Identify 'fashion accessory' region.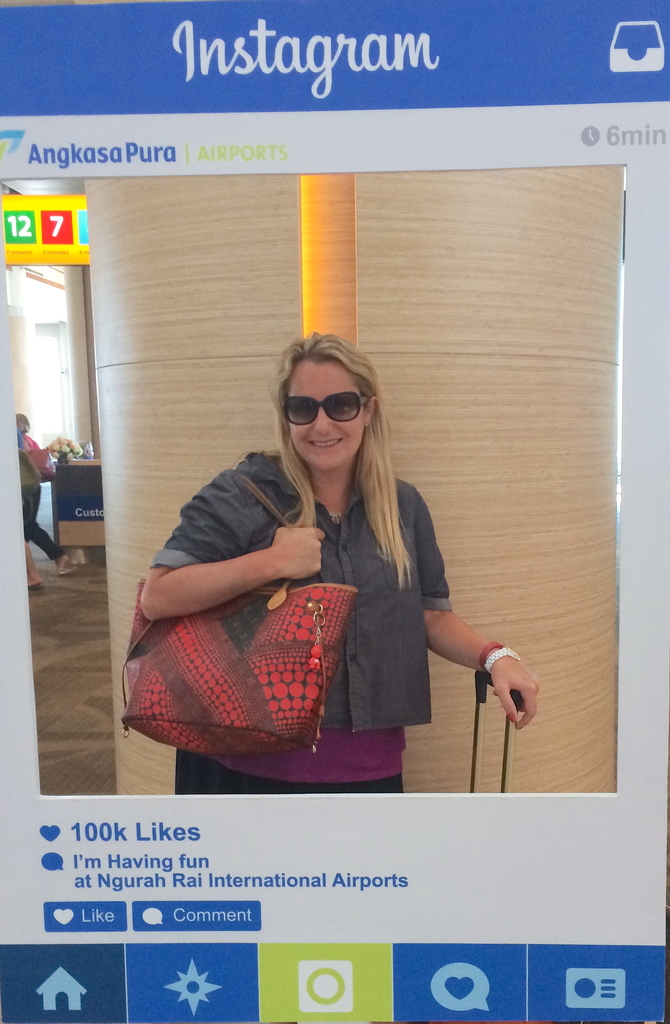
Region: (362, 420, 371, 431).
